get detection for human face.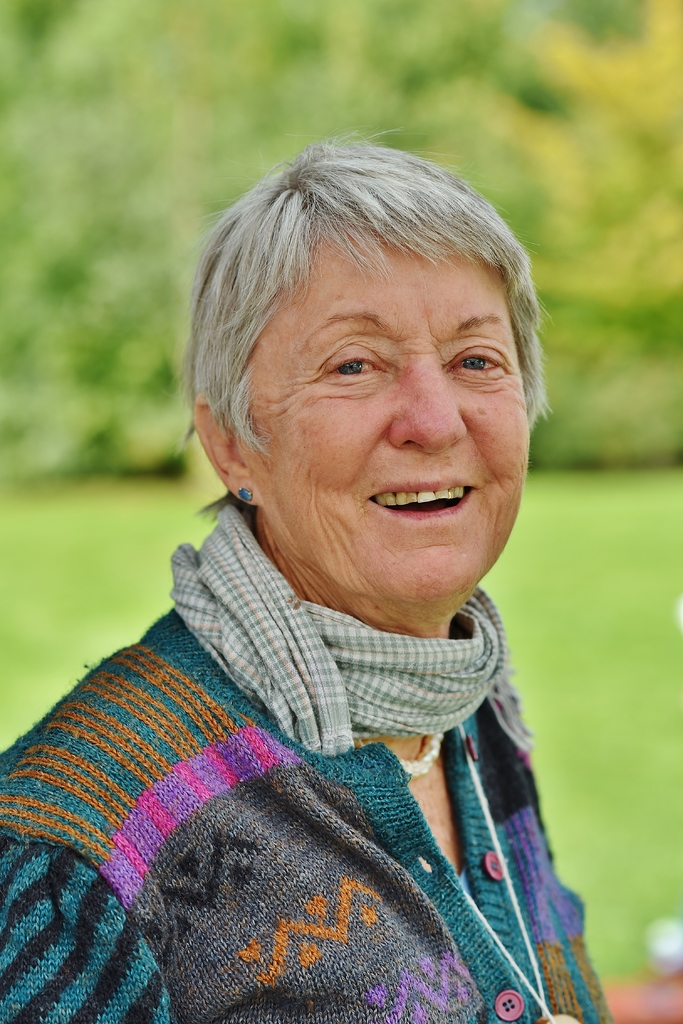
Detection: Rect(241, 225, 528, 607).
